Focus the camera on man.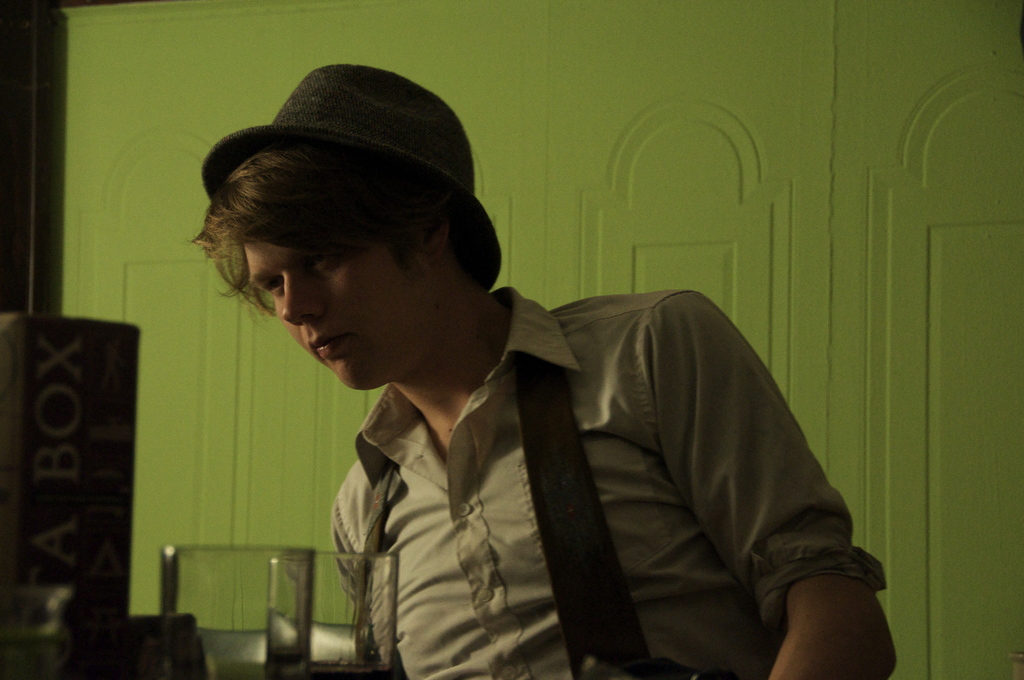
Focus region: Rect(190, 72, 904, 679).
